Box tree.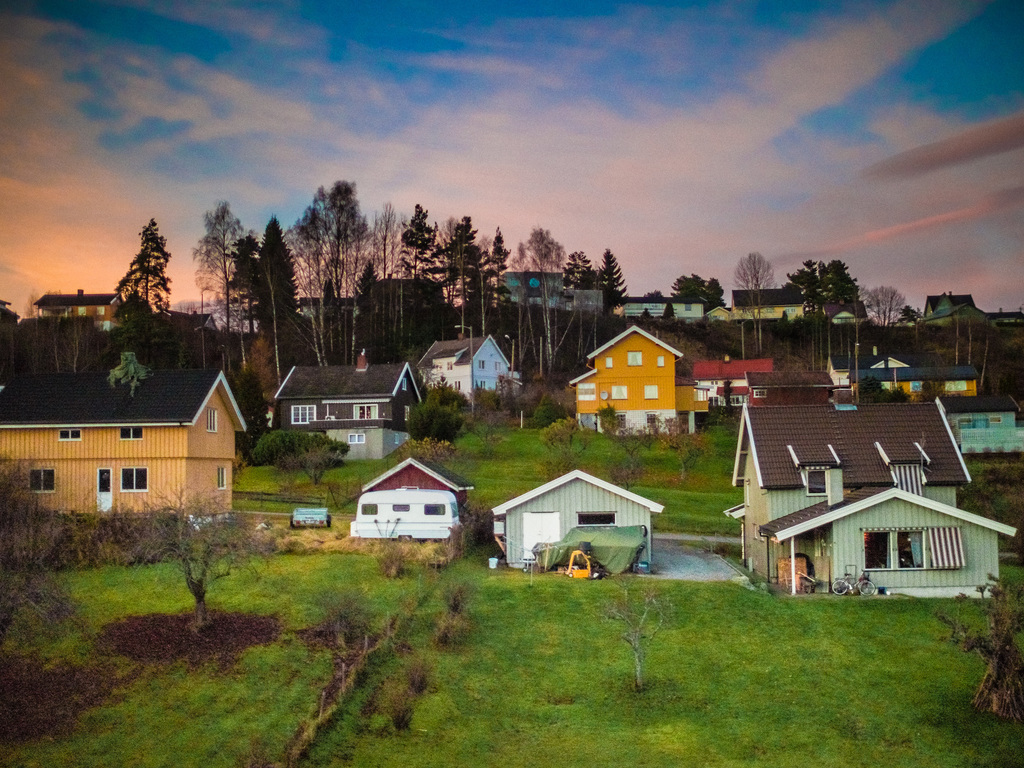
rect(655, 416, 719, 481).
